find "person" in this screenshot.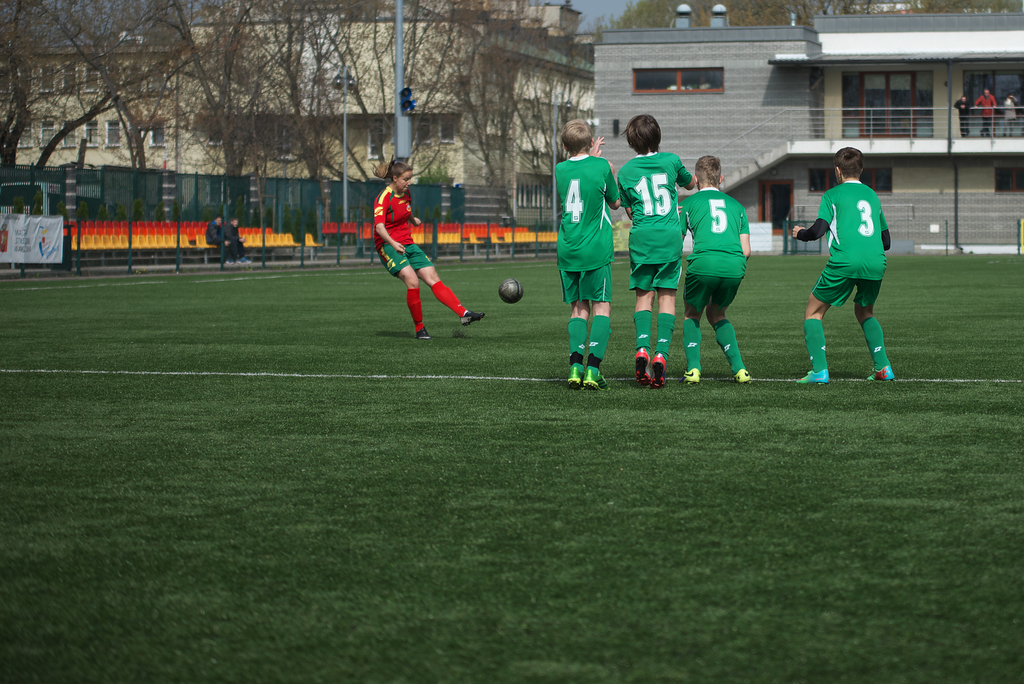
The bounding box for "person" is bbox=[787, 145, 899, 385].
